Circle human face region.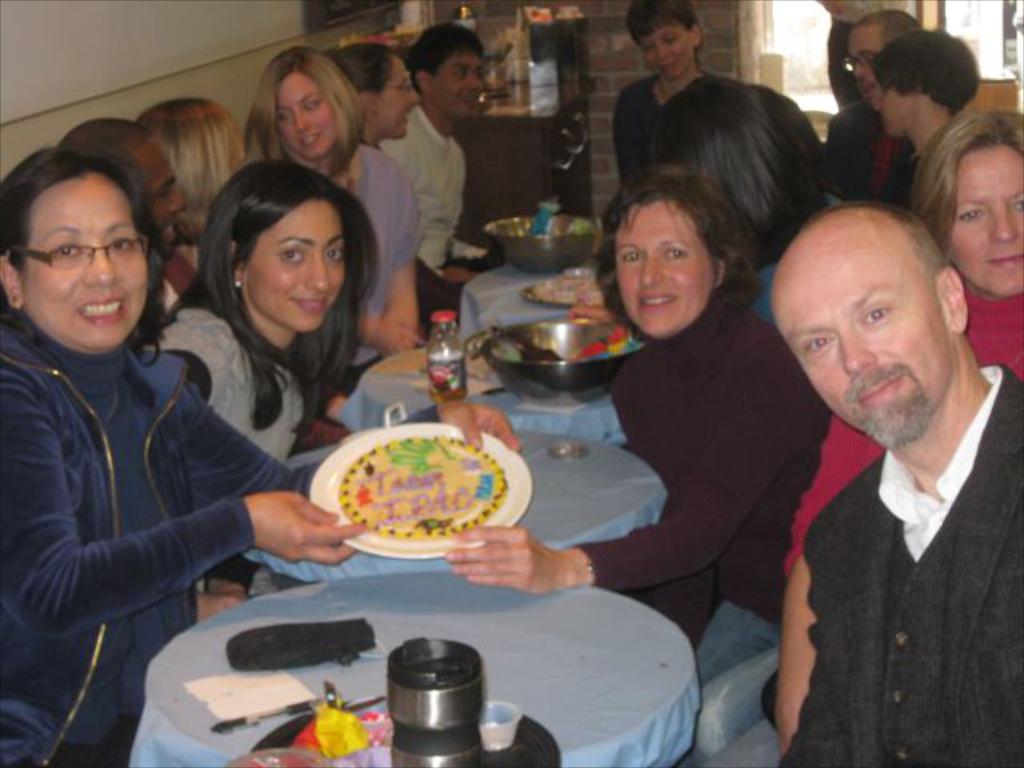
Region: {"left": 954, "top": 139, "right": 1022, "bottom": 299}.
